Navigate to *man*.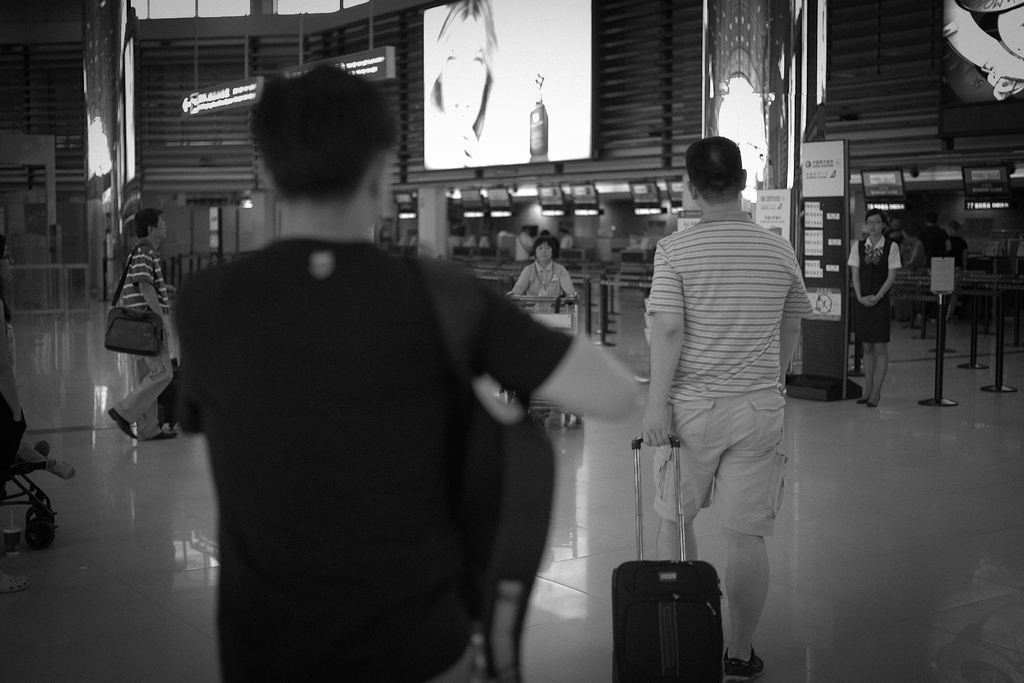
Navigation target: Rect(888, 222, 923, 267).
